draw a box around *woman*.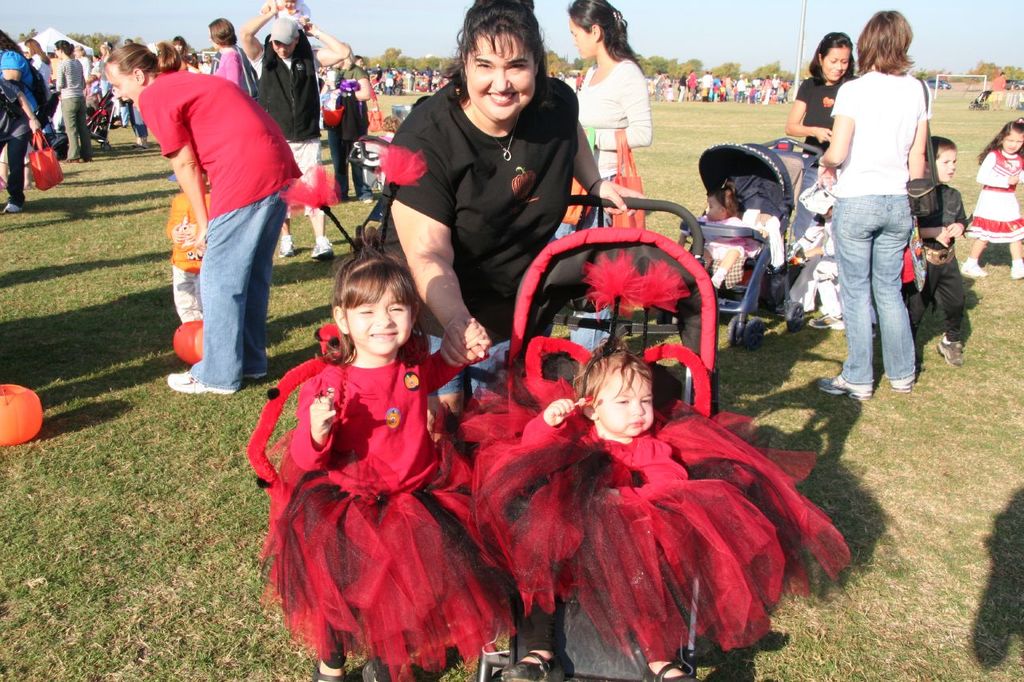
<region>787, 32, 856, 313</region>.
